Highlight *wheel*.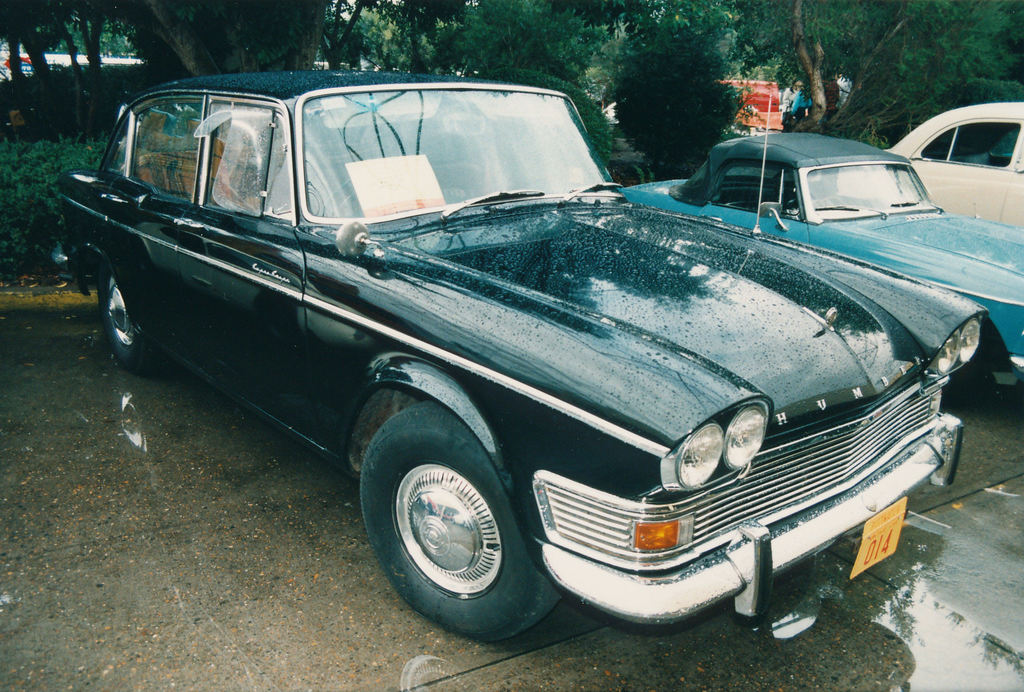
Highlighted region: Rect(374, 440, 531, 617).
